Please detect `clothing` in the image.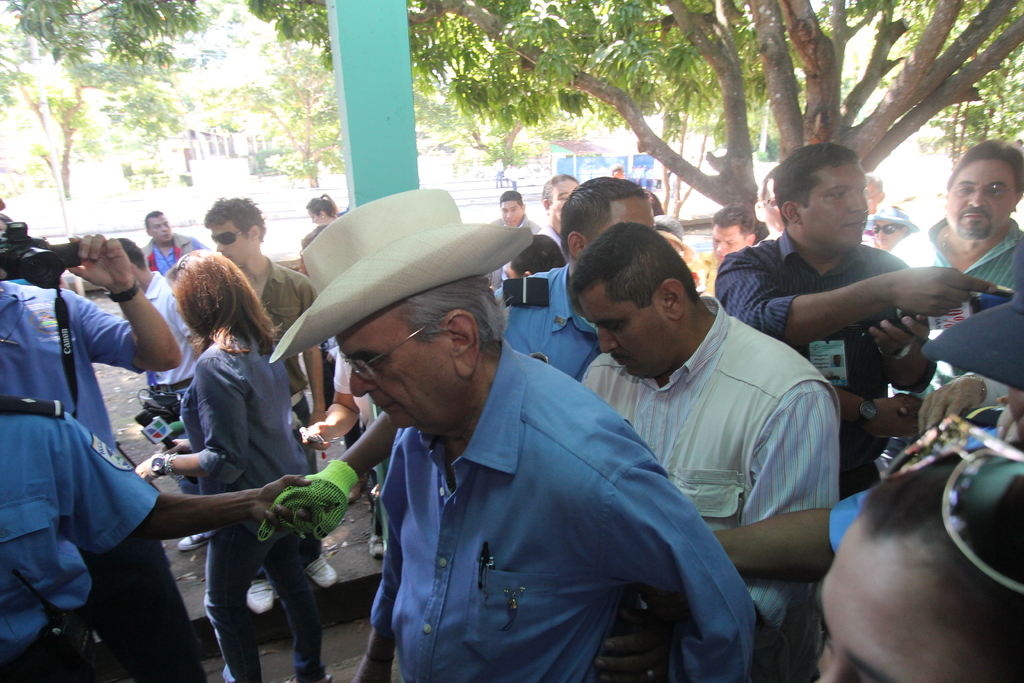
(left=142, top=230, right=207, bottom=270).
